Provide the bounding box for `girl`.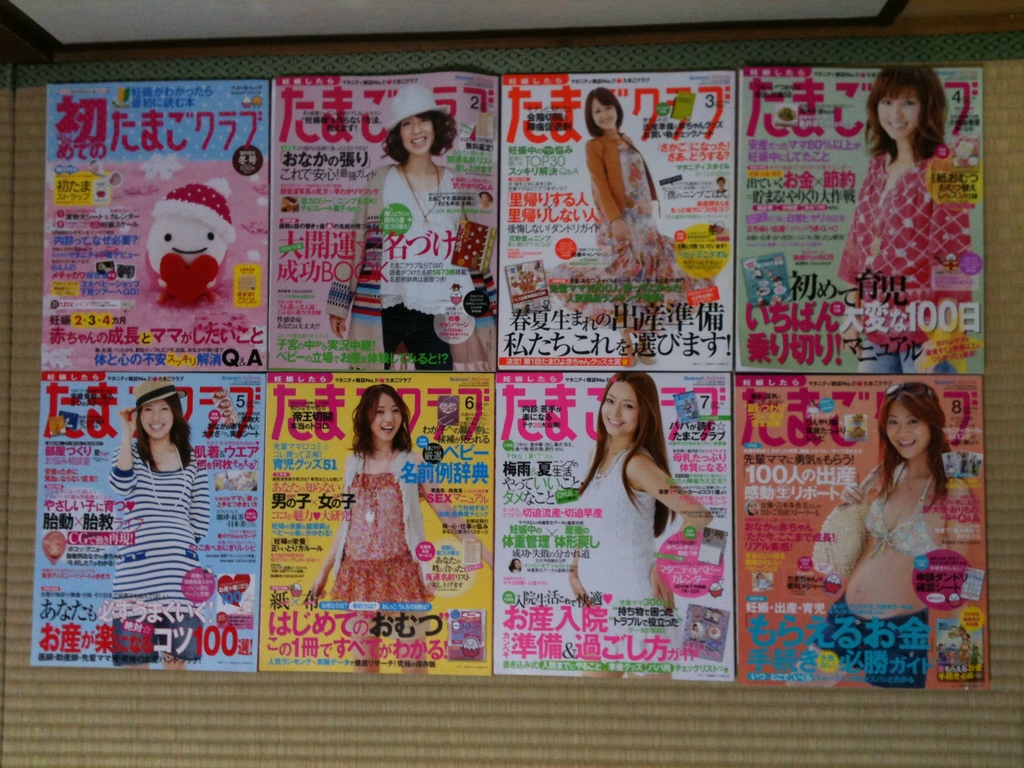
[x1=589, y1=88, x2=680, y2=367].
